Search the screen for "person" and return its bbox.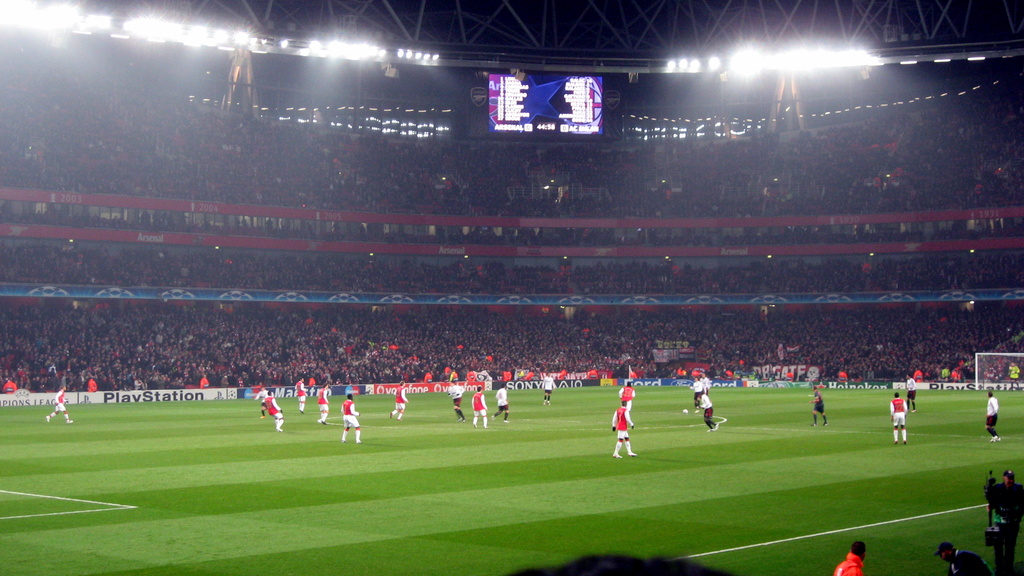
Found: BBox(44, 389, 69, 427).
